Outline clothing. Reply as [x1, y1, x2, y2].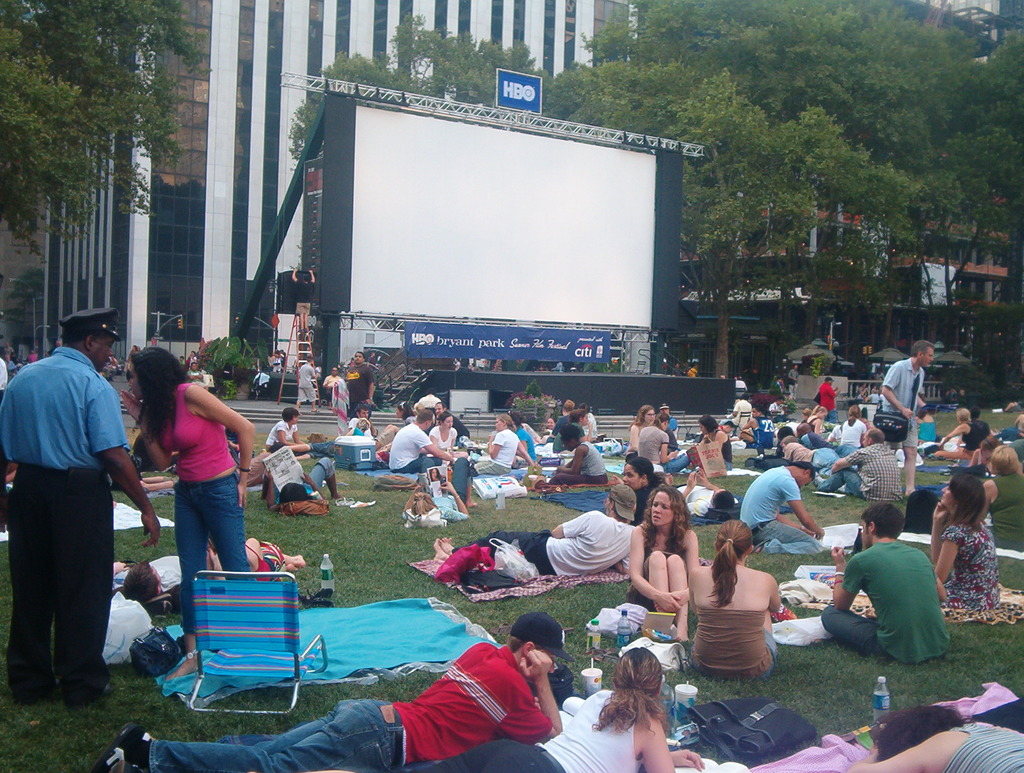
[638, 428, 692, 474].
